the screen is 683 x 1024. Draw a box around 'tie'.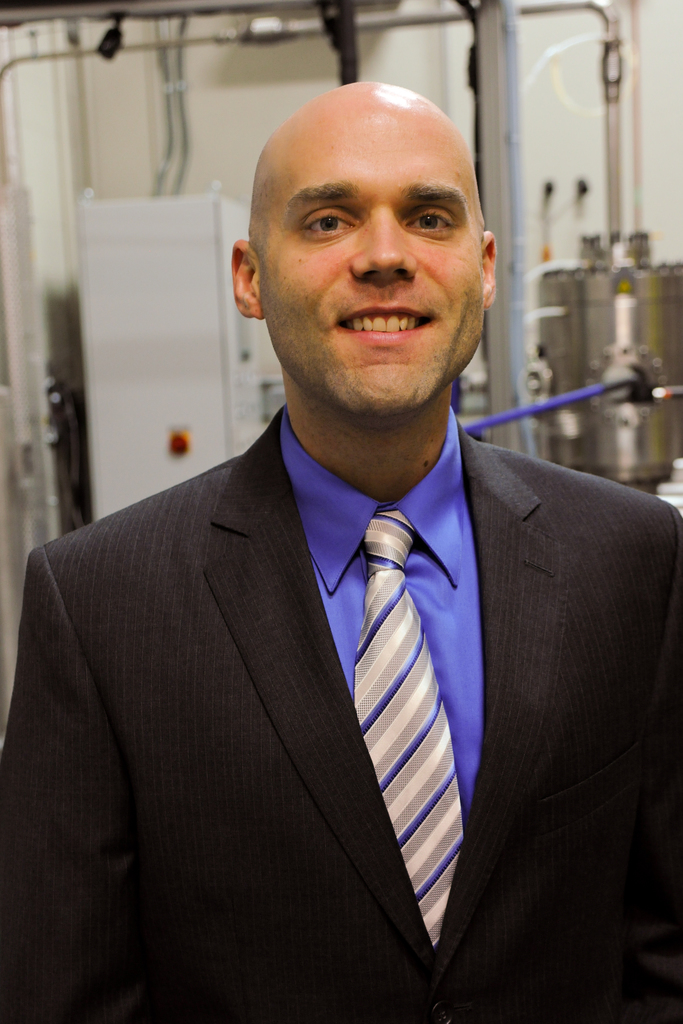
{"x1": 351, "y1": 508, "x2": 474, "y2": 950}.
